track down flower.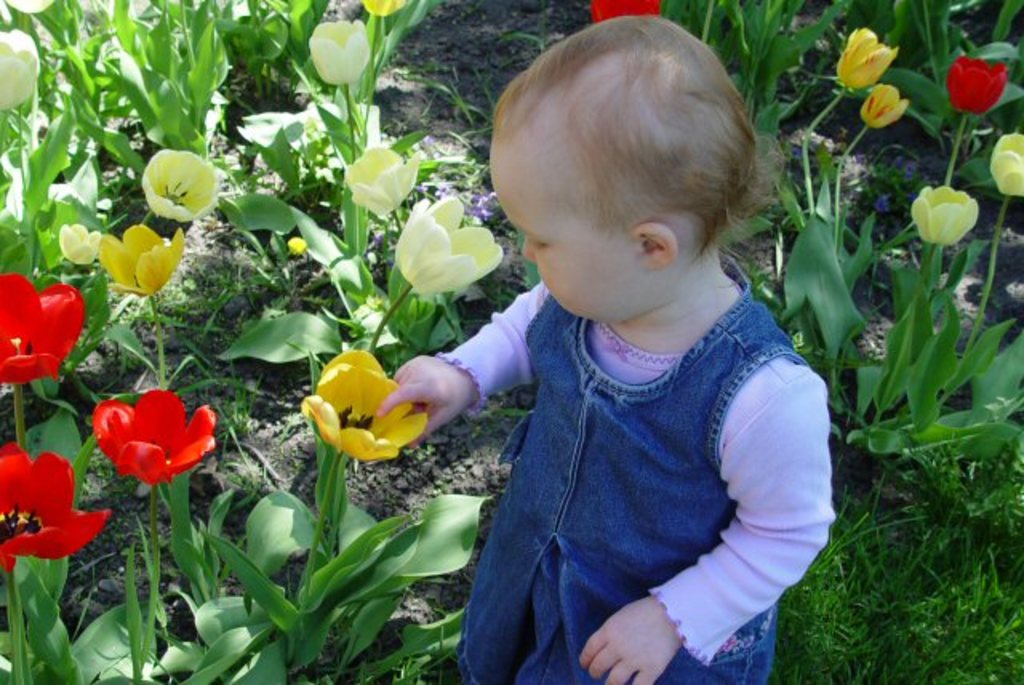
Tracked to bbox=[858, 82, 910, 130].
